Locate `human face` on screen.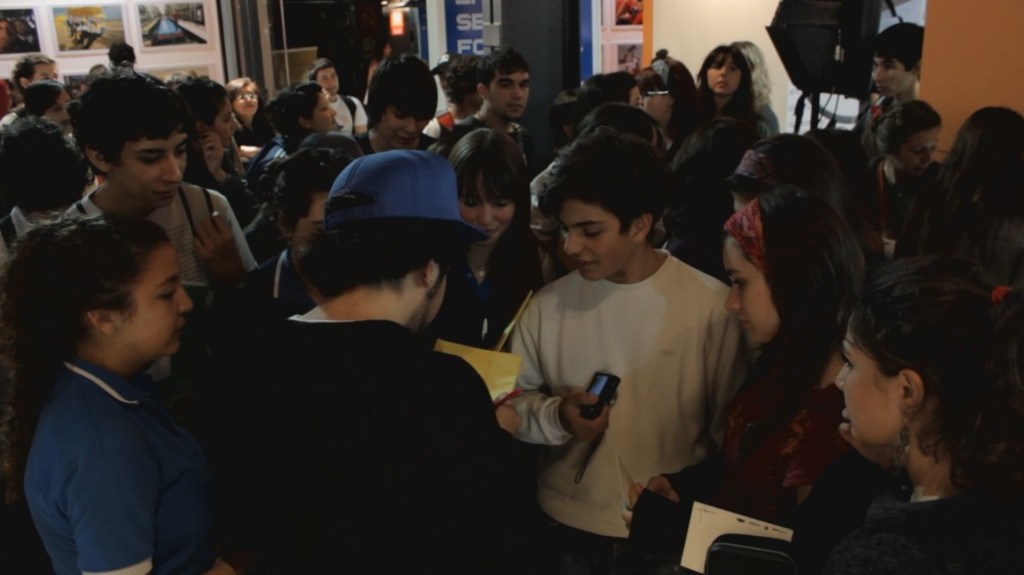
On screen at x1=108 y1=133 x2=186 y2=205.
